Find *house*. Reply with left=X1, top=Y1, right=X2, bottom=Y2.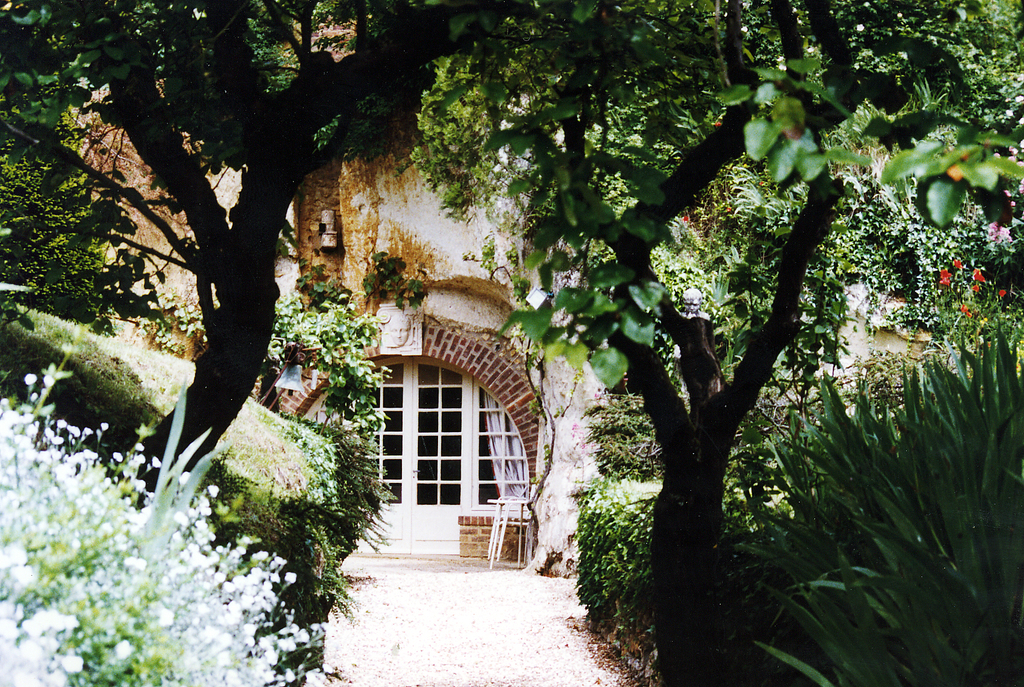
left=69, top=9, right=609, bottom=577.
